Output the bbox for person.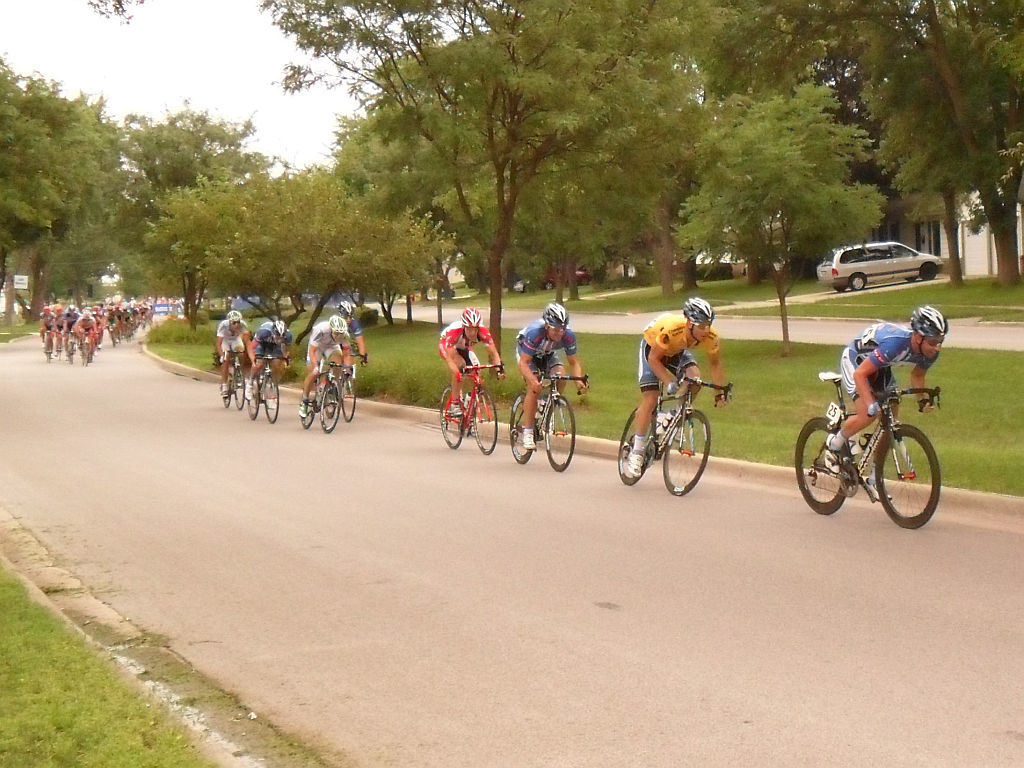
(640, 290, 729, 492).
